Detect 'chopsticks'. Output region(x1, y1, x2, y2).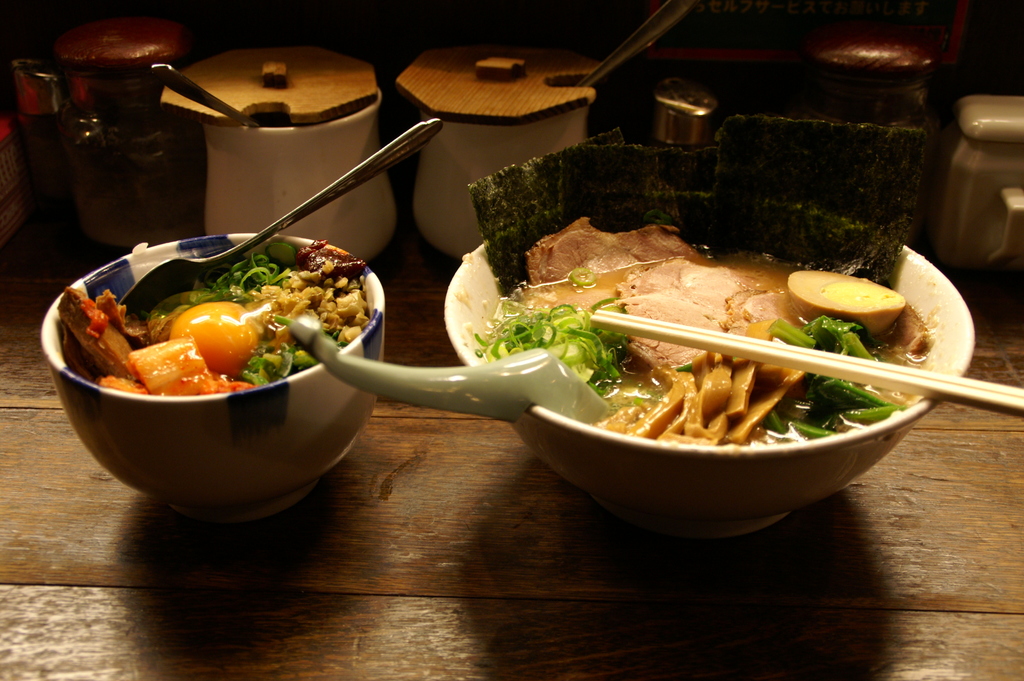
region(591, 309, 1023, 409).
